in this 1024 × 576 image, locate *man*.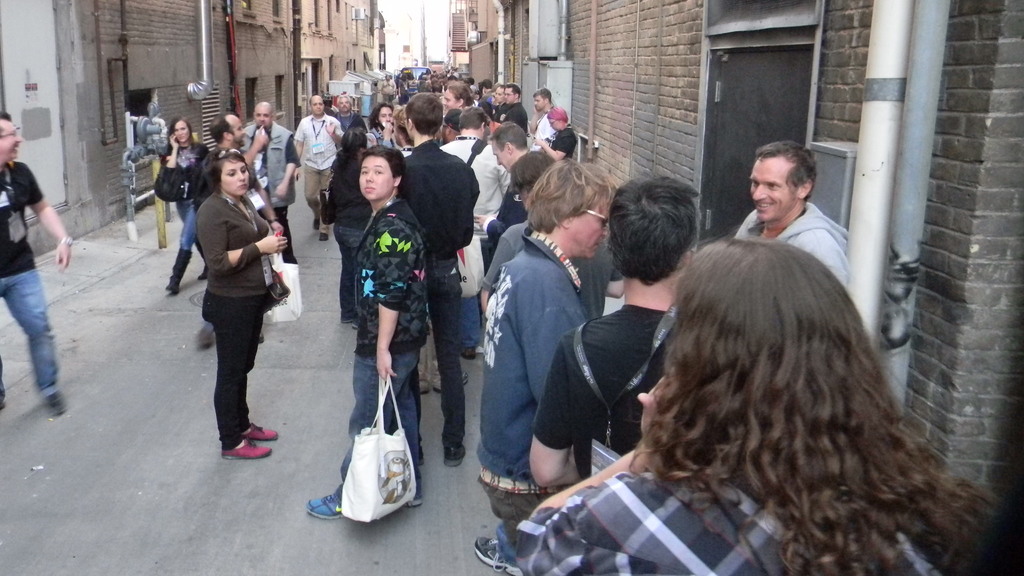
Bounding box: [x1=189, y1=108, x2=285, y2=346].
